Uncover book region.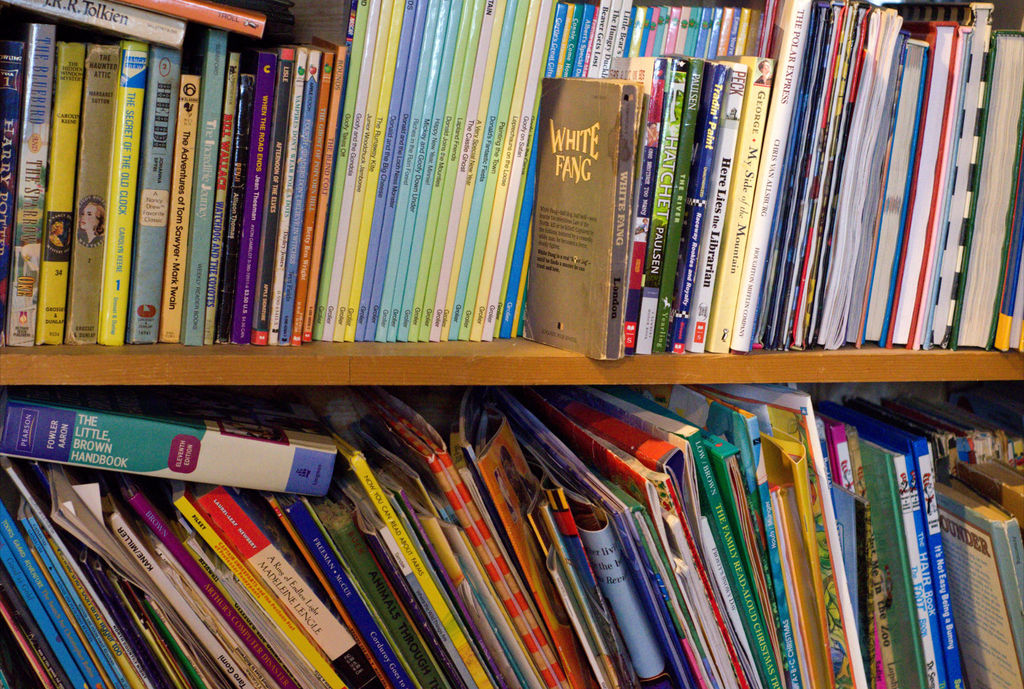
Uncovered: bbox=[524, 72, 649, 361].
